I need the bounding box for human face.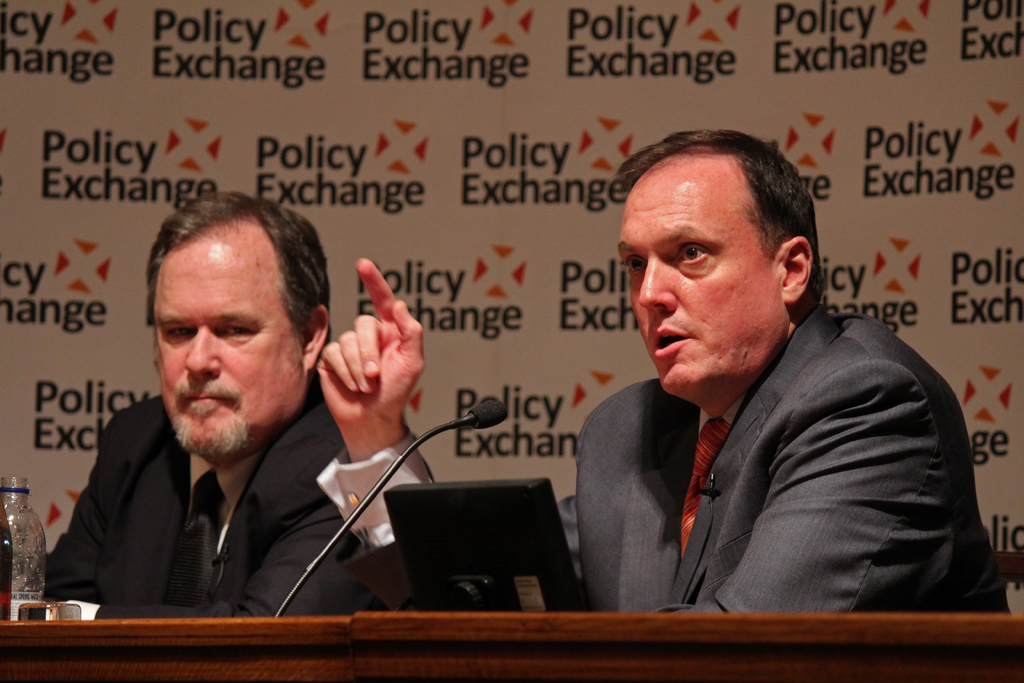
Here it is: [613,155,780,390].
